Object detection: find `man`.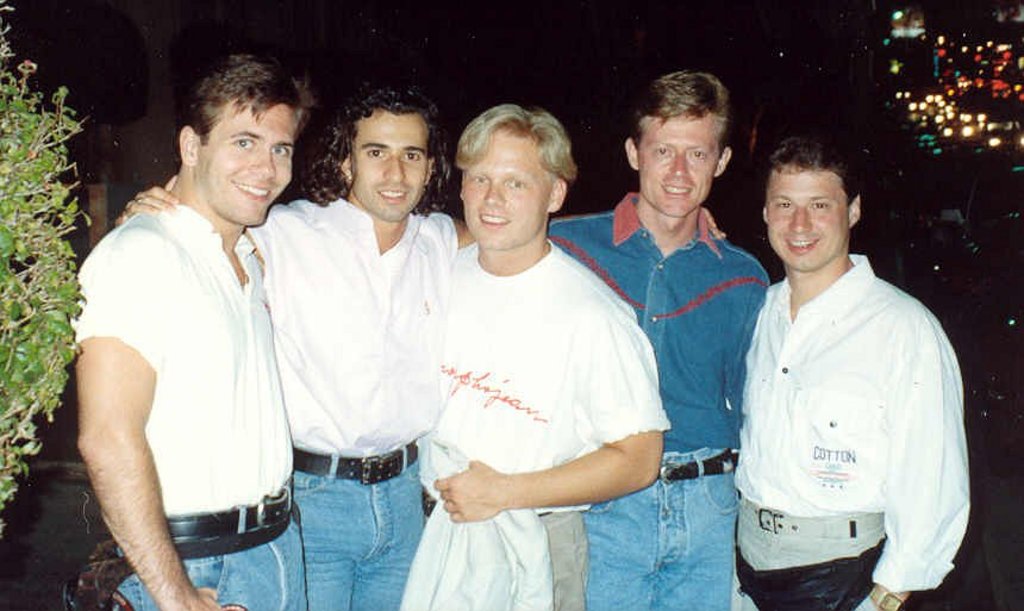
114/75/468/610.
